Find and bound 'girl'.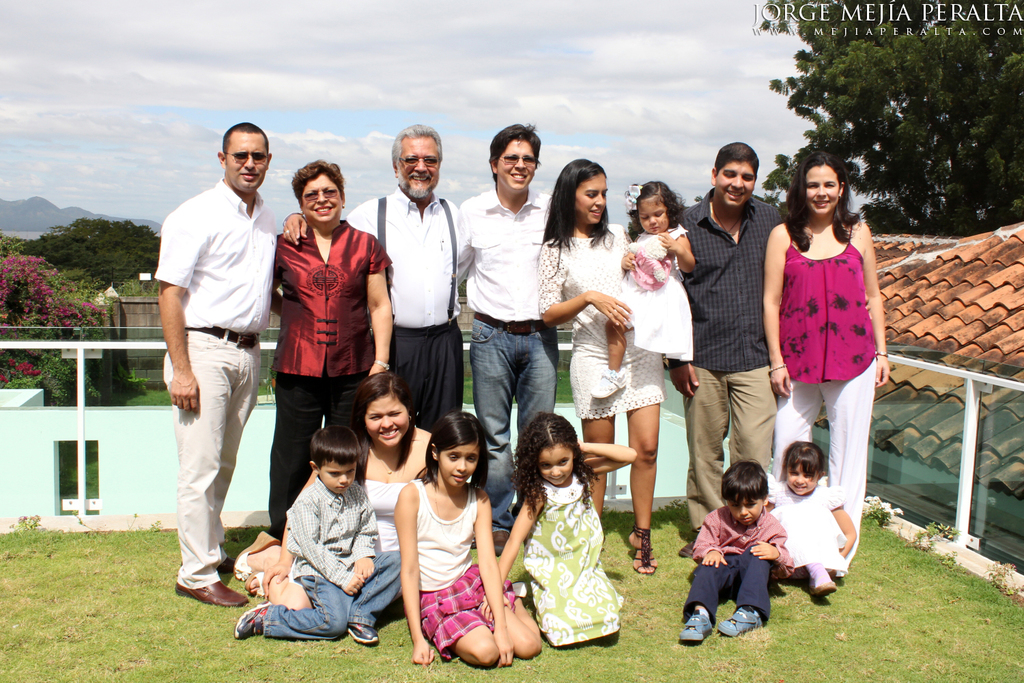
Bound: bbox=(766, 441, 857, 600).
